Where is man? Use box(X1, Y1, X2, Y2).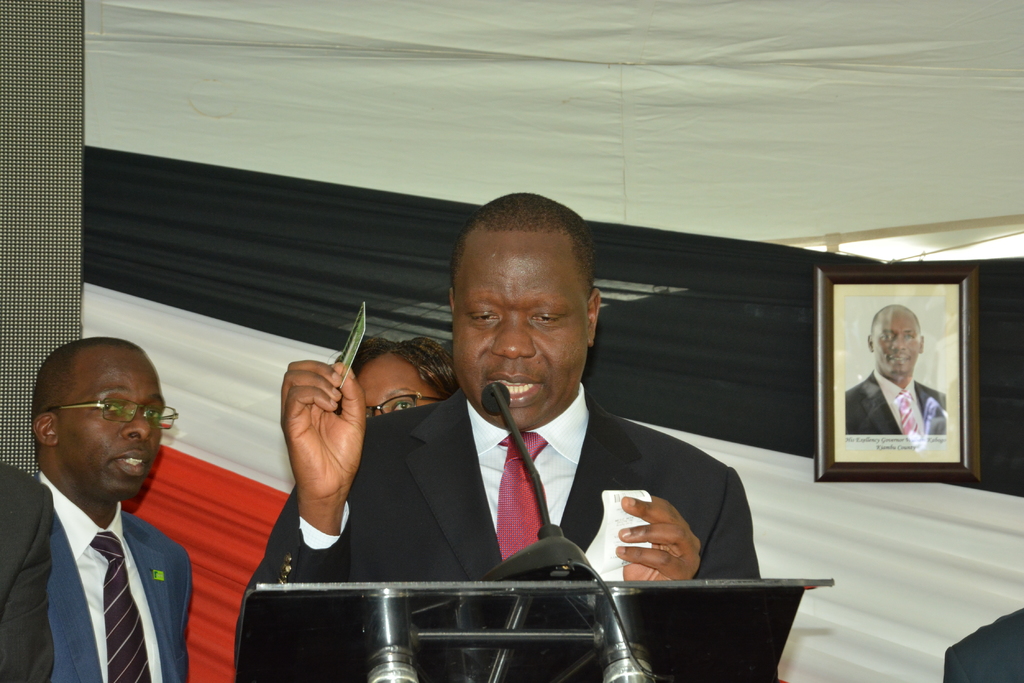
box(246, 190, 765, 661).
